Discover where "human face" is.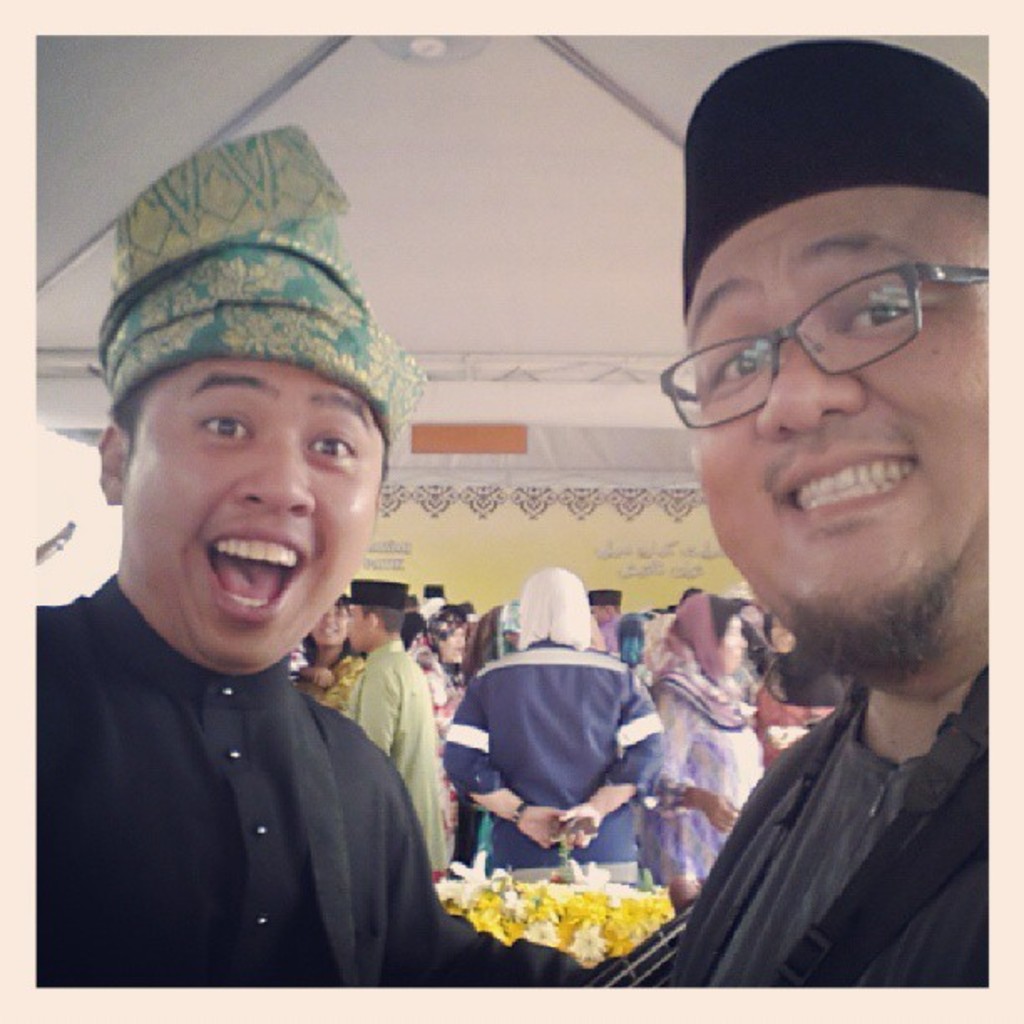
Discovered at (left=313, top=601, right=350, bottom=646).
